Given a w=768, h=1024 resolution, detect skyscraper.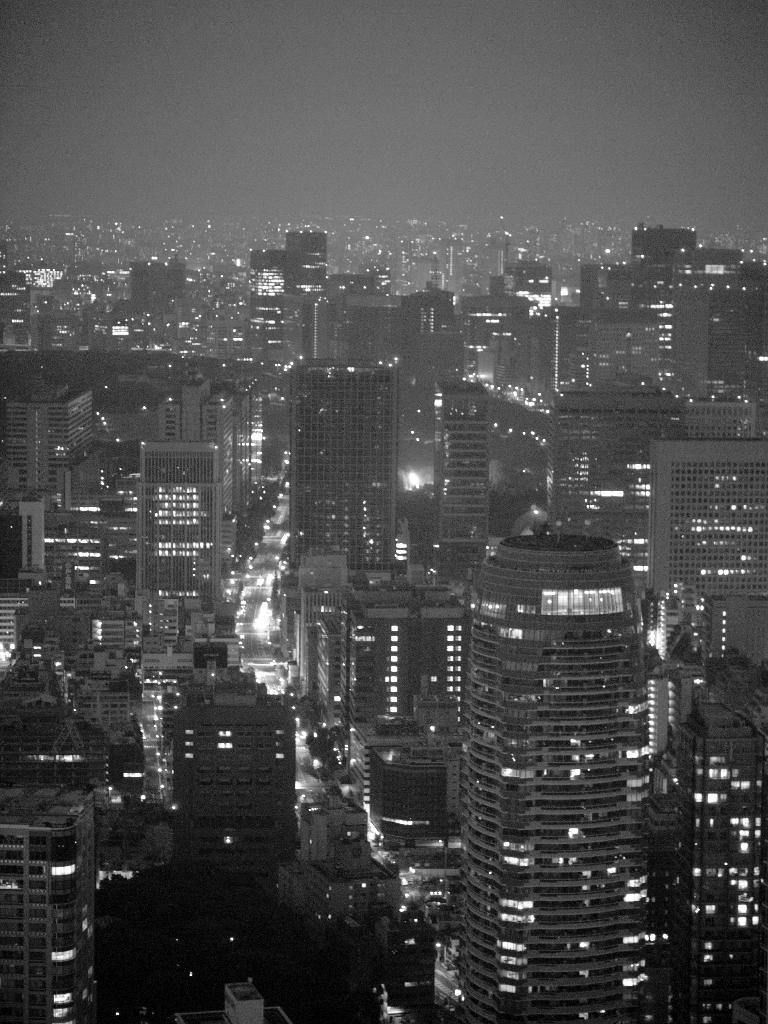
BBox(451, 500, 714, 1011).
